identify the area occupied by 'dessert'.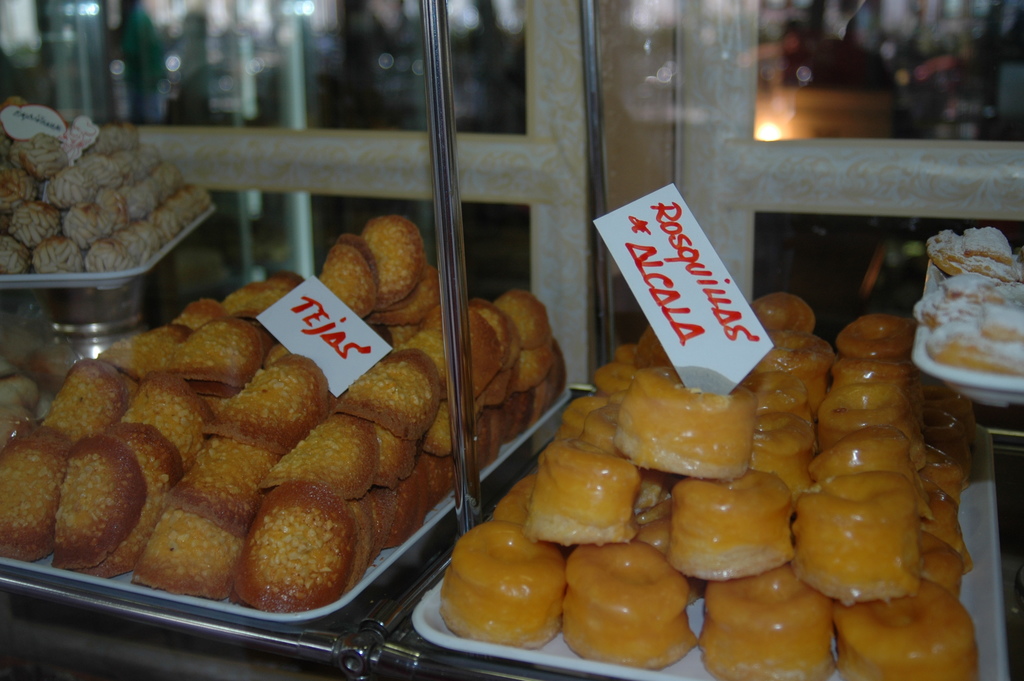
Area: <box>749,409,812,469</box>.
